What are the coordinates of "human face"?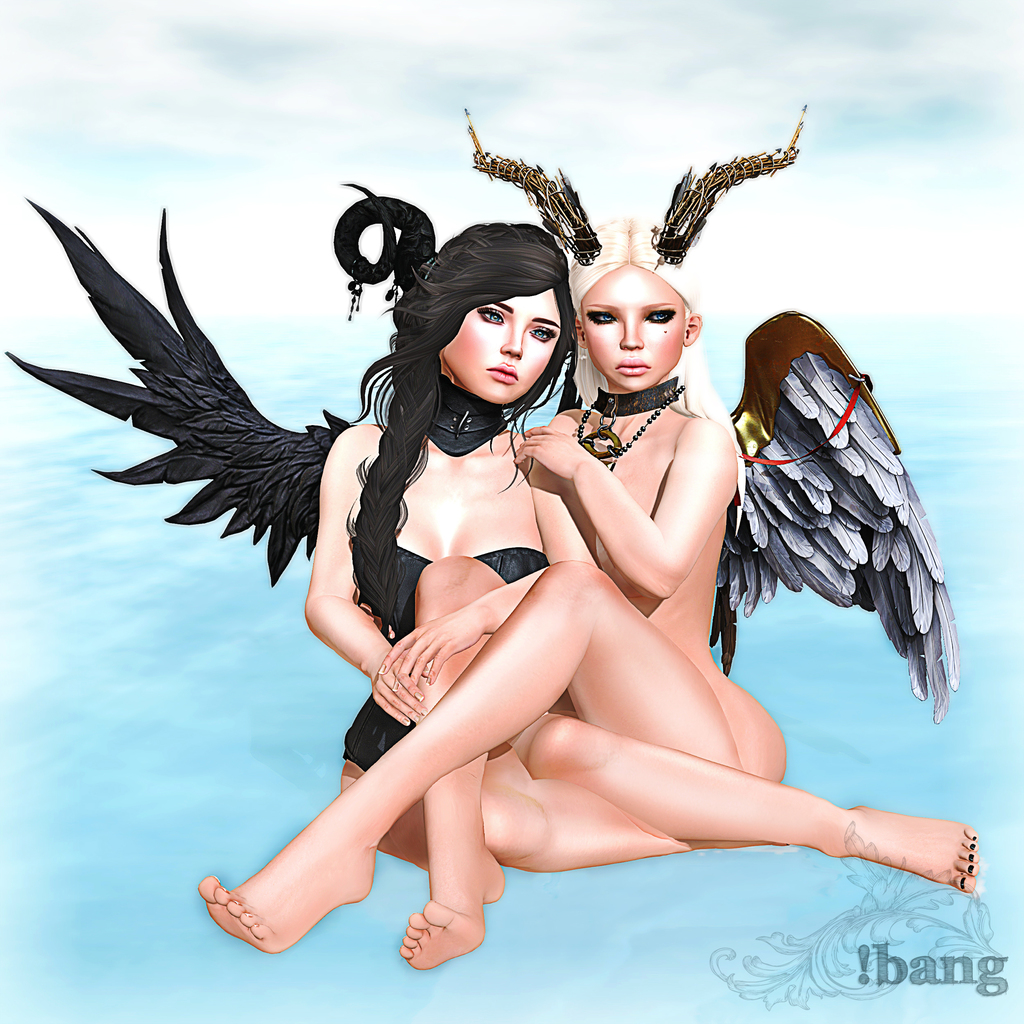
Rect(432, 297, 563, 400).
